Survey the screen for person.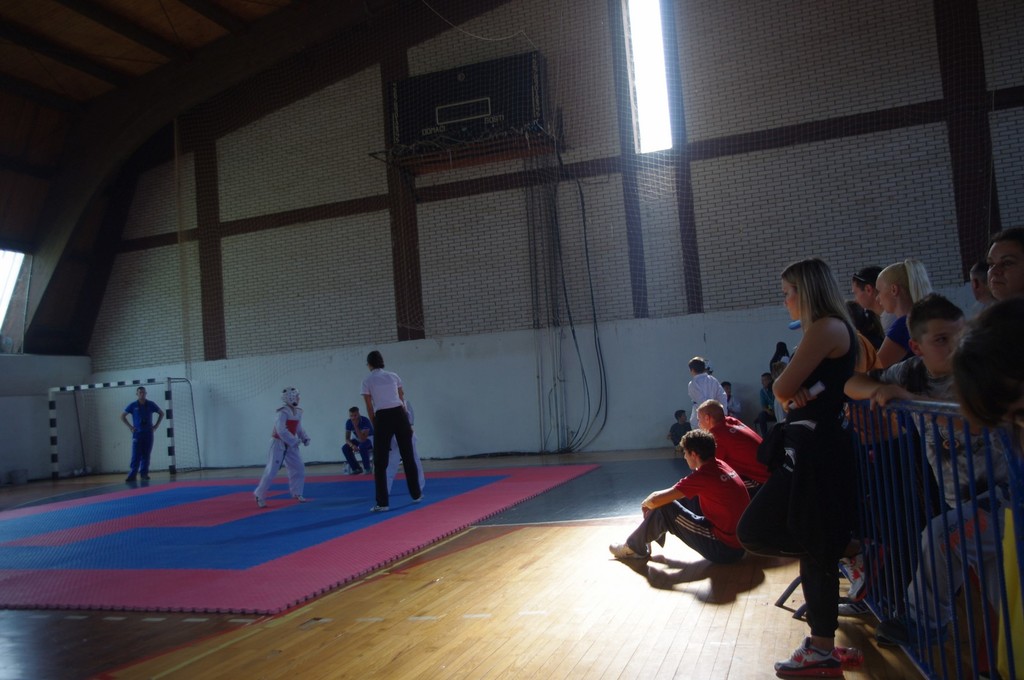
Survey found: 252, 385, 309, 509.
